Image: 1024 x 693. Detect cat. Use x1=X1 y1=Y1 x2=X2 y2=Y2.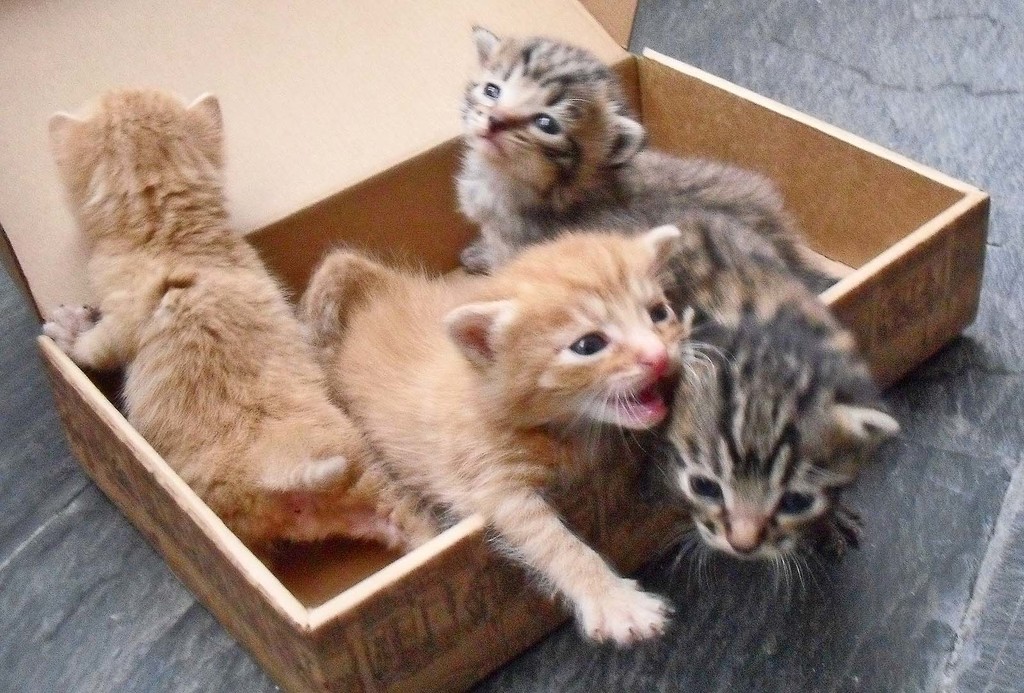
x1=38 y1=81 x2=414 y2=569.
